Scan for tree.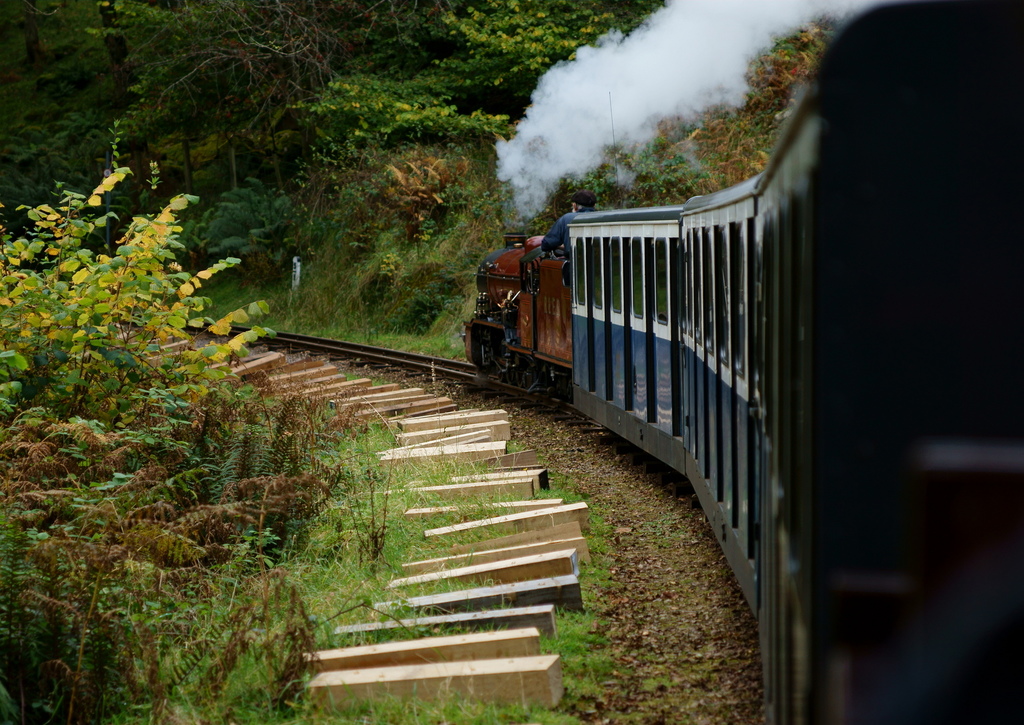
Scan result: box(104, 12, 167, 151).
